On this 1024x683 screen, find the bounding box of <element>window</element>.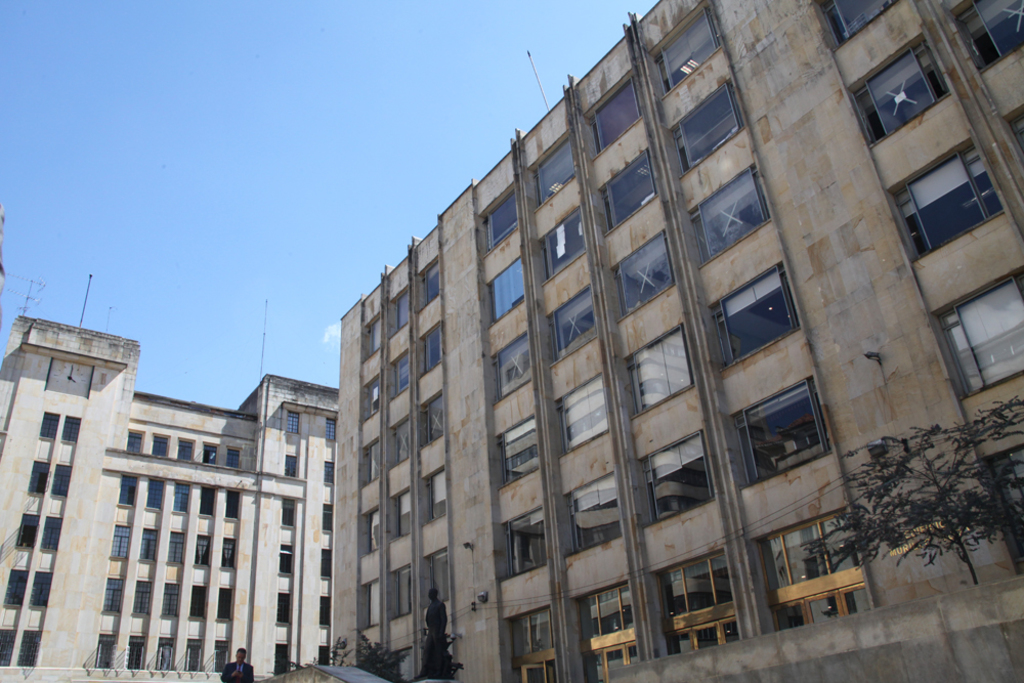
Bounding box: (left=131, top=638, right=141, bottom=666).
